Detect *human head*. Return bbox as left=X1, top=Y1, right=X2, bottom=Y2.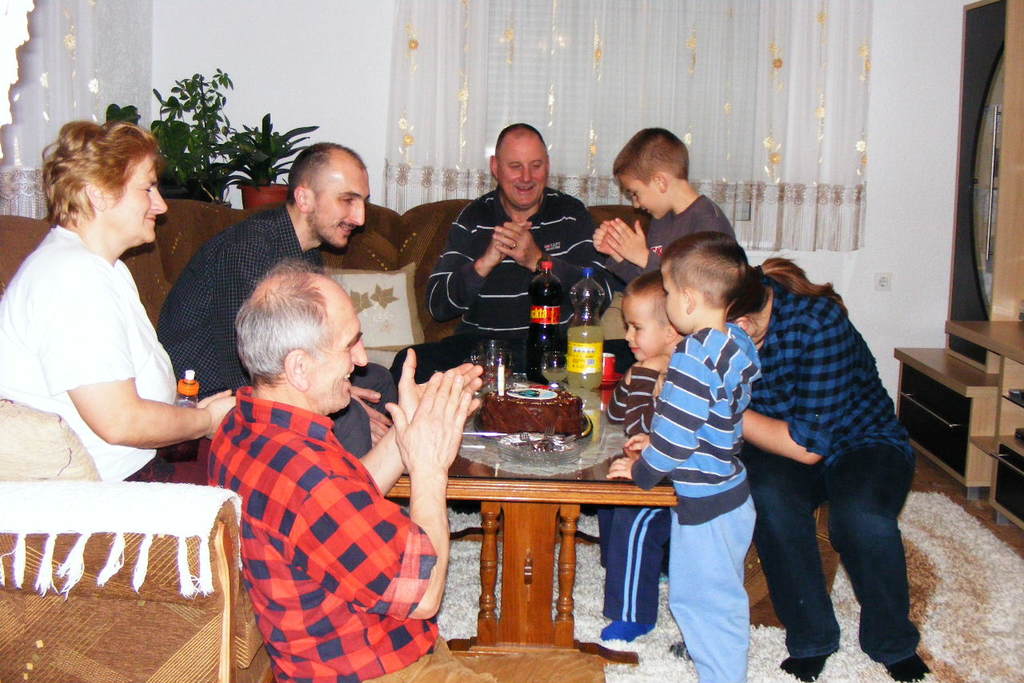
left=621, top=273, right=681, bottom=362.
